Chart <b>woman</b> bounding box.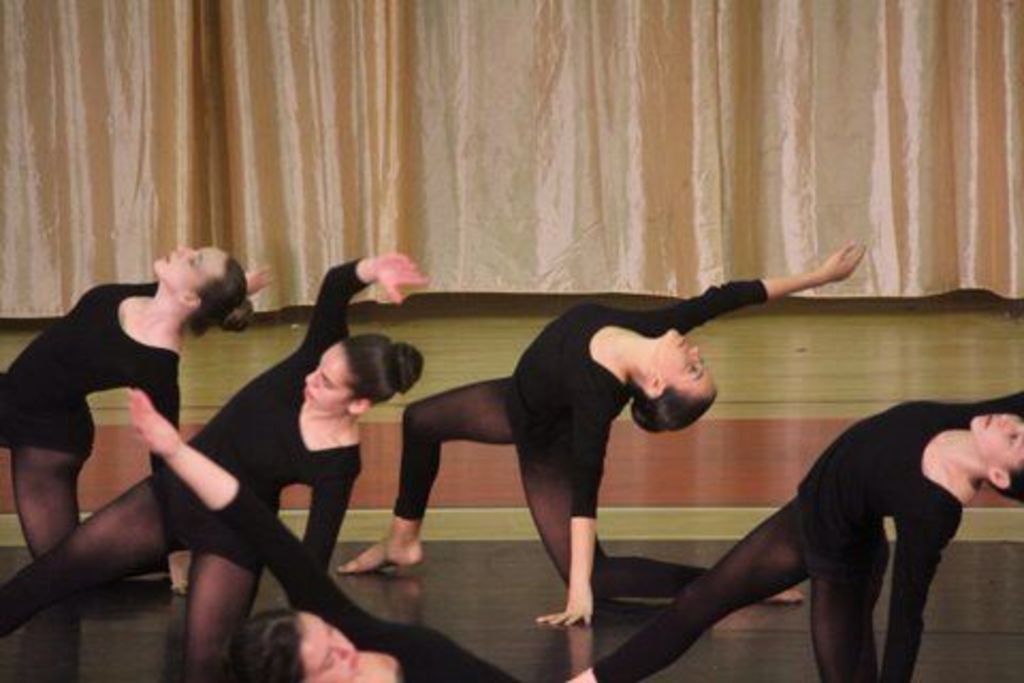
Charted: box=[337, 239, 851, 613].
